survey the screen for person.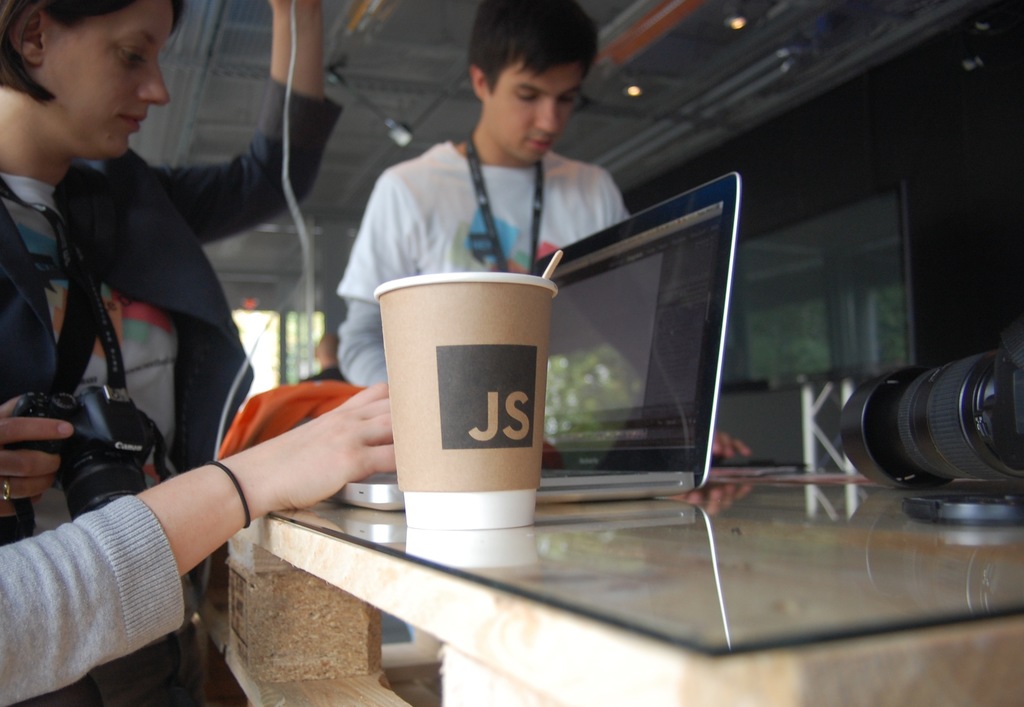
Survey found: bbox=[0, 9, 335, 706].
